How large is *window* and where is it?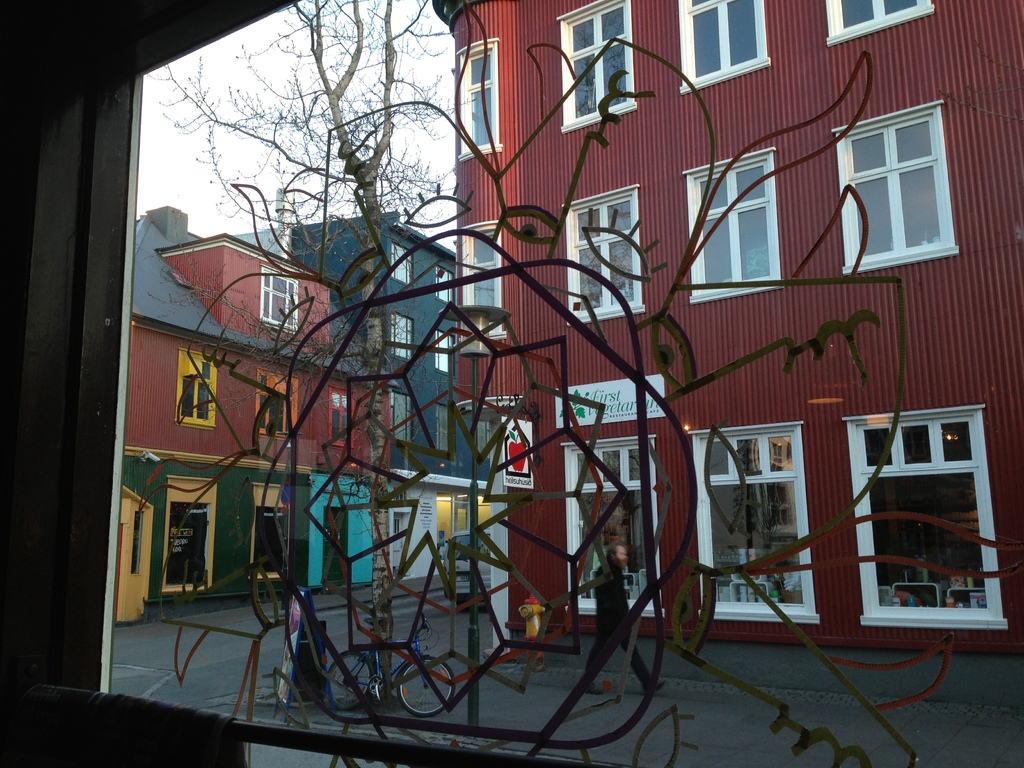
Bounding box: [x1=264, y1=267, x2=298, y2=329].
